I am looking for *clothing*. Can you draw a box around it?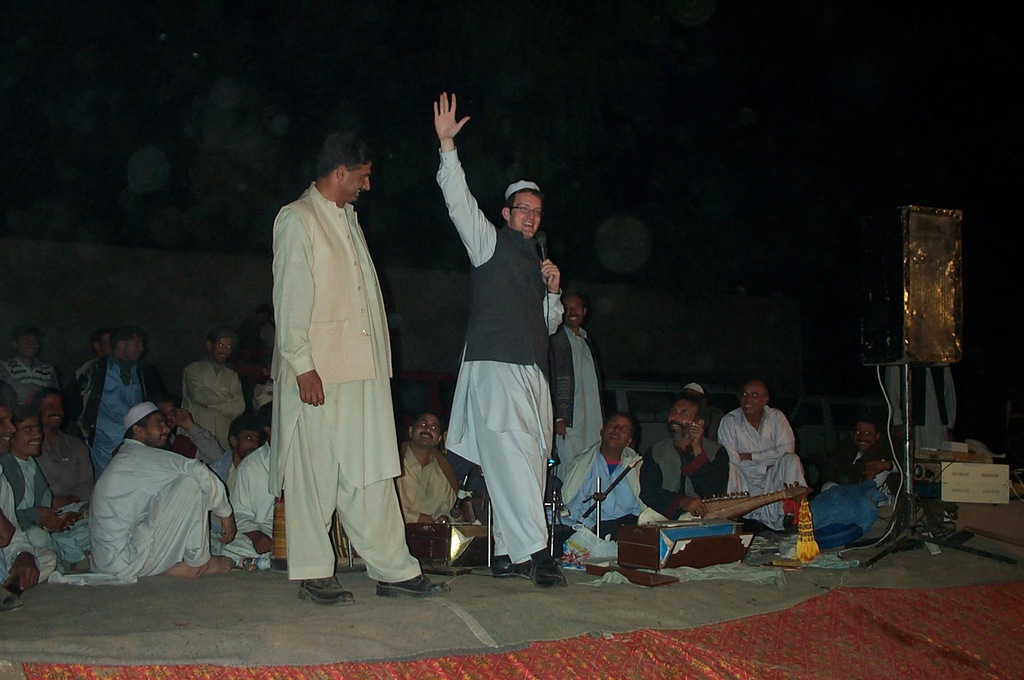
Sure, the bounding box is <bbox>255, 166, 410, 574</bbox>.
